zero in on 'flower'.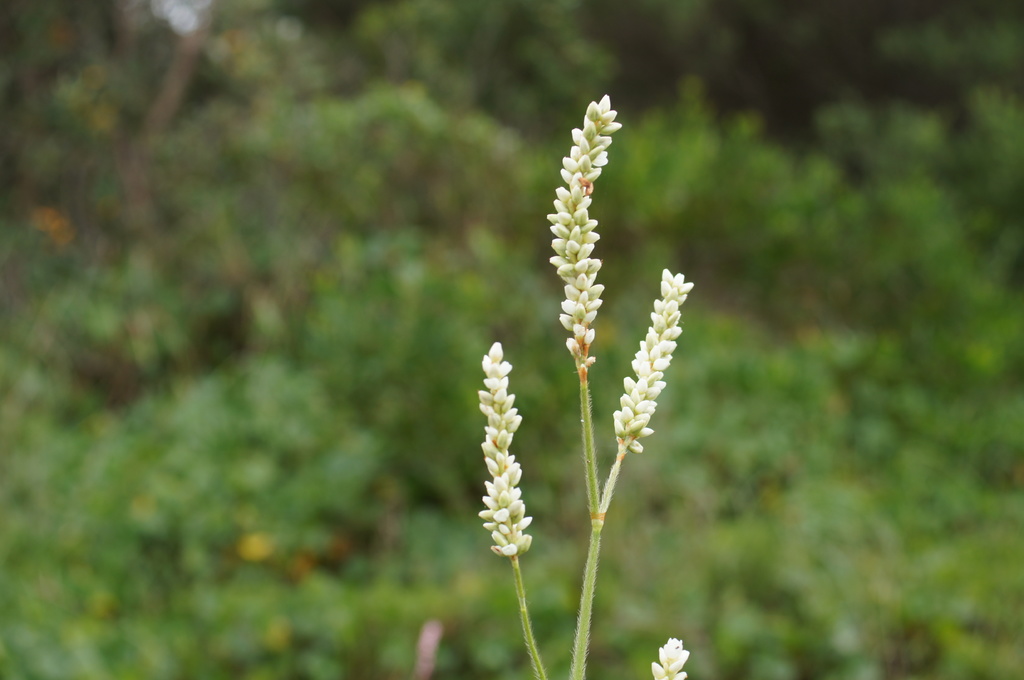
Zeroed in: 588/257/602/276.
